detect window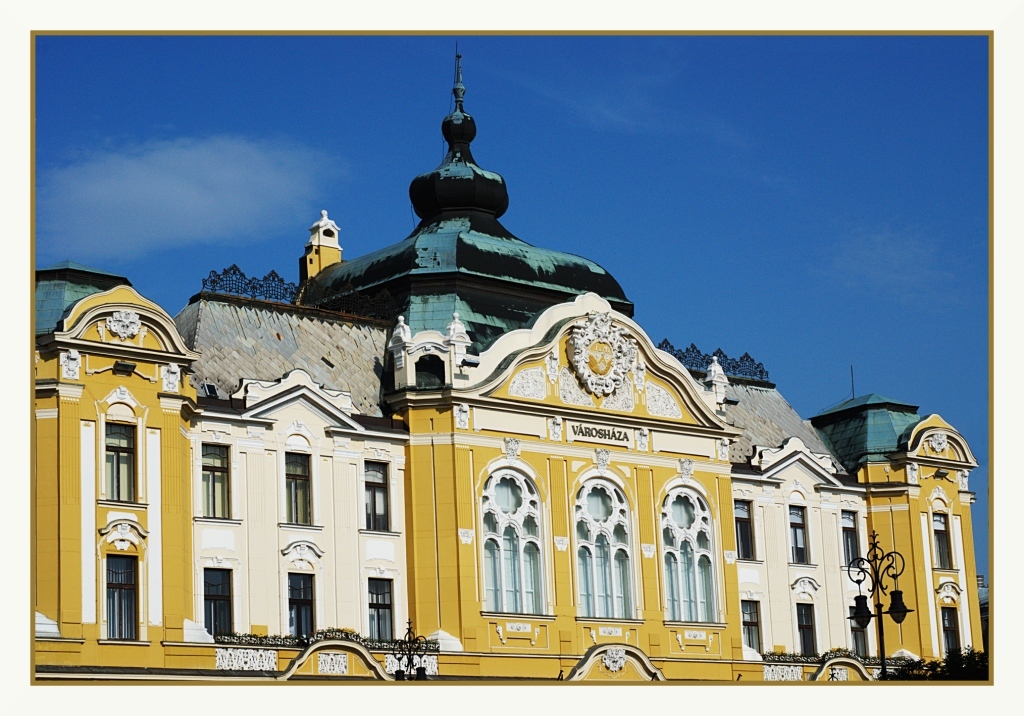
[291,570,315,638]
